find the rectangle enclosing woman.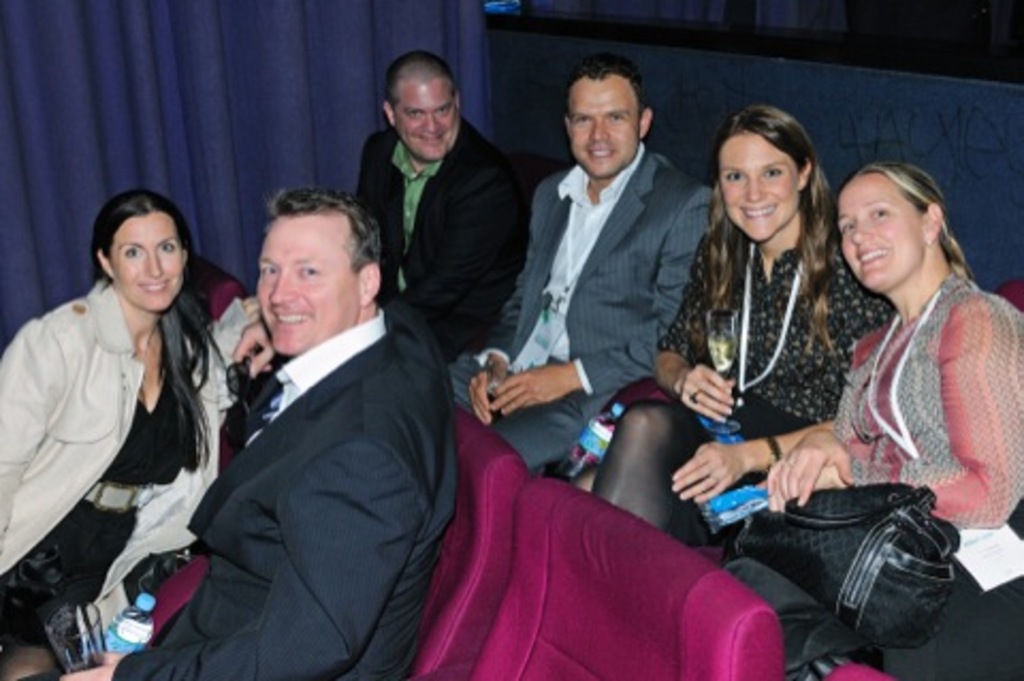
578, 109, 896, 553.
